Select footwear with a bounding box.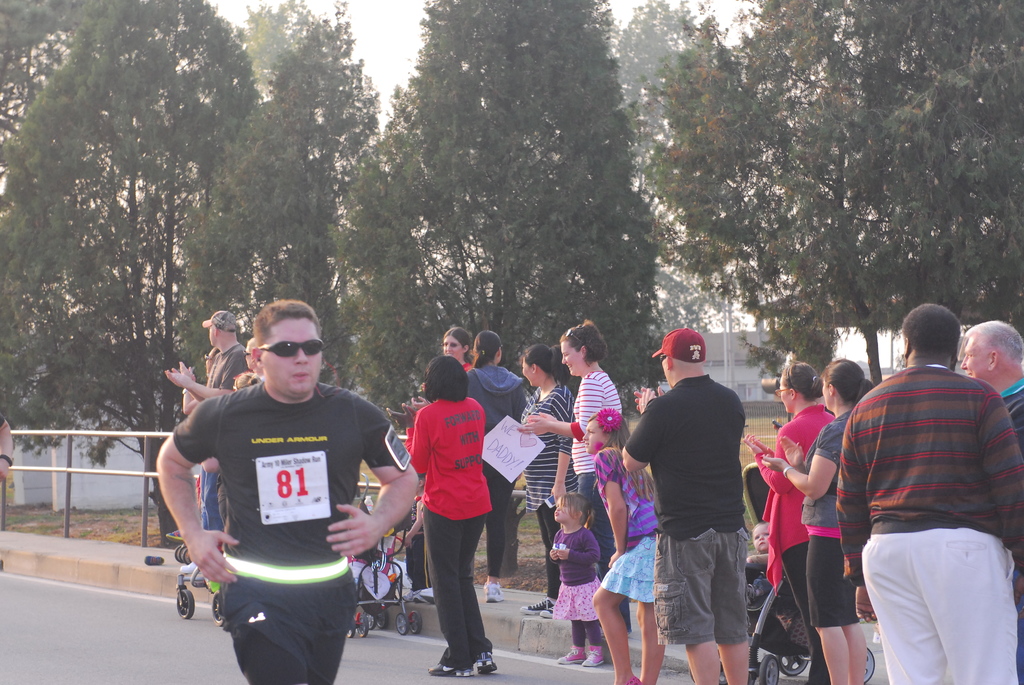
x1=484, y1=580, x2=506, y2=603.
